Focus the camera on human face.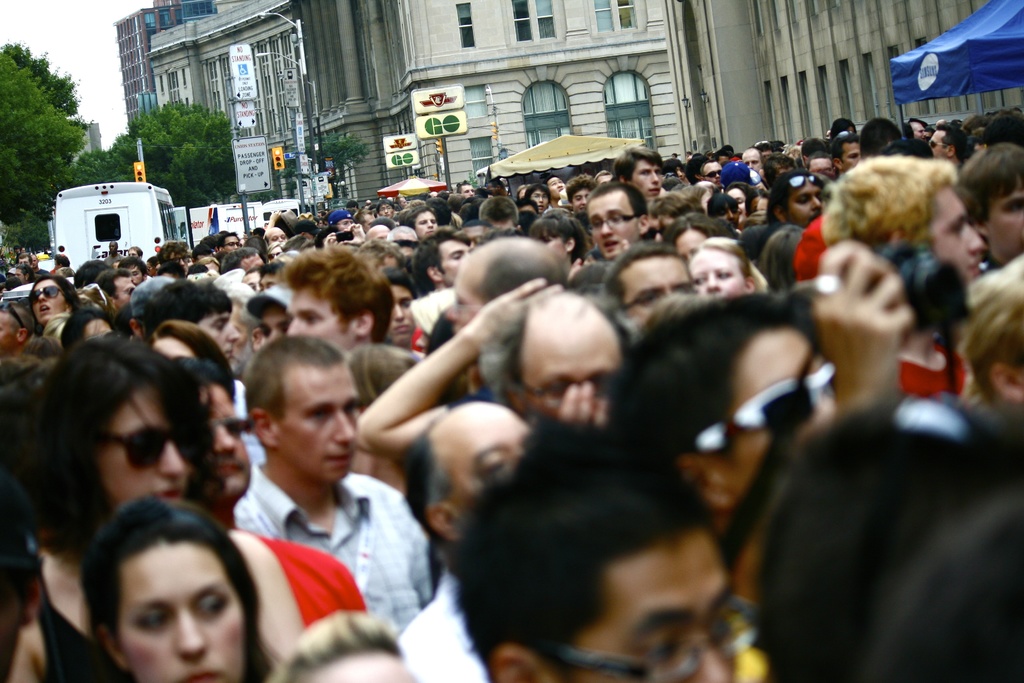
Focus region: detection(416, 211, 435, 243).
